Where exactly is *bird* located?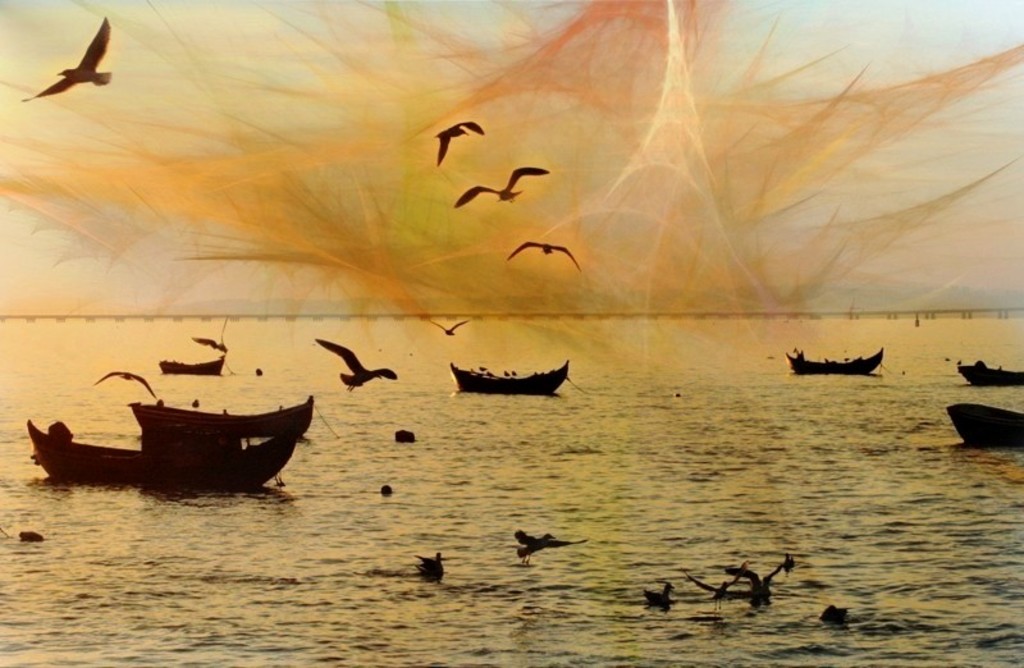
Its bounding box is [x1=517, y1=527, x2=585, y2=571].
